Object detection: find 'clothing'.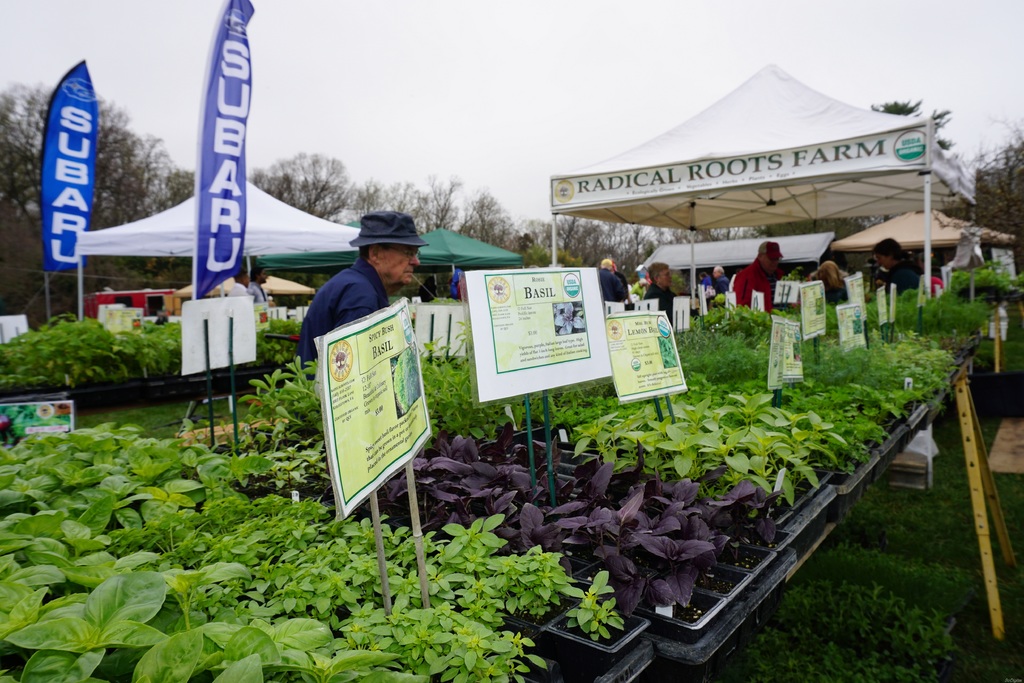
828/284/848/306.
